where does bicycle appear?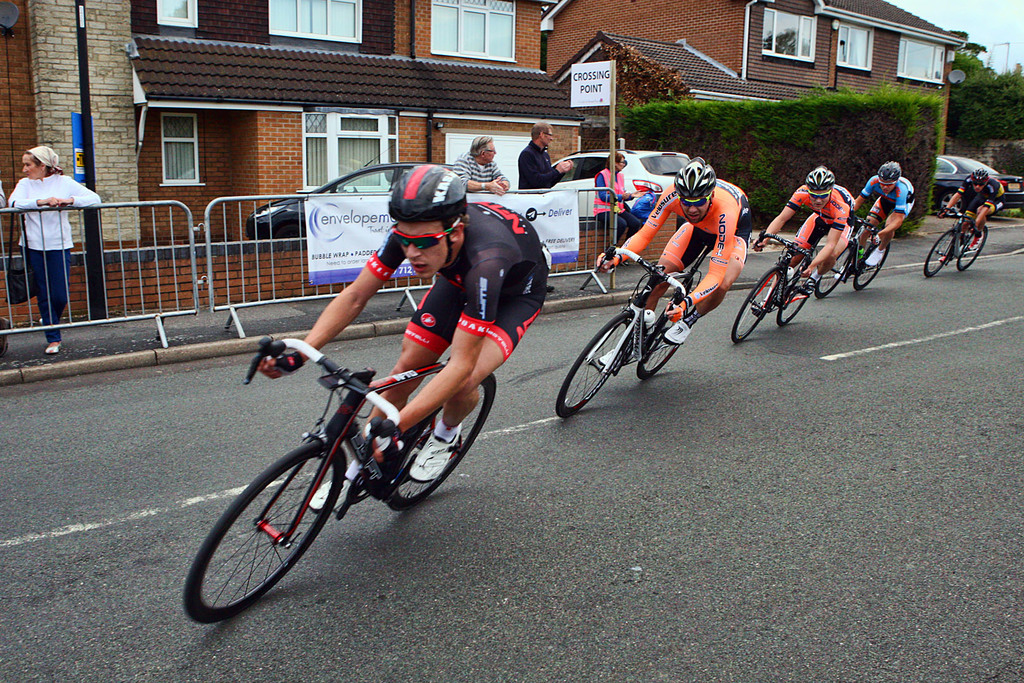
Appears at region(725, 235, 820, 344).
